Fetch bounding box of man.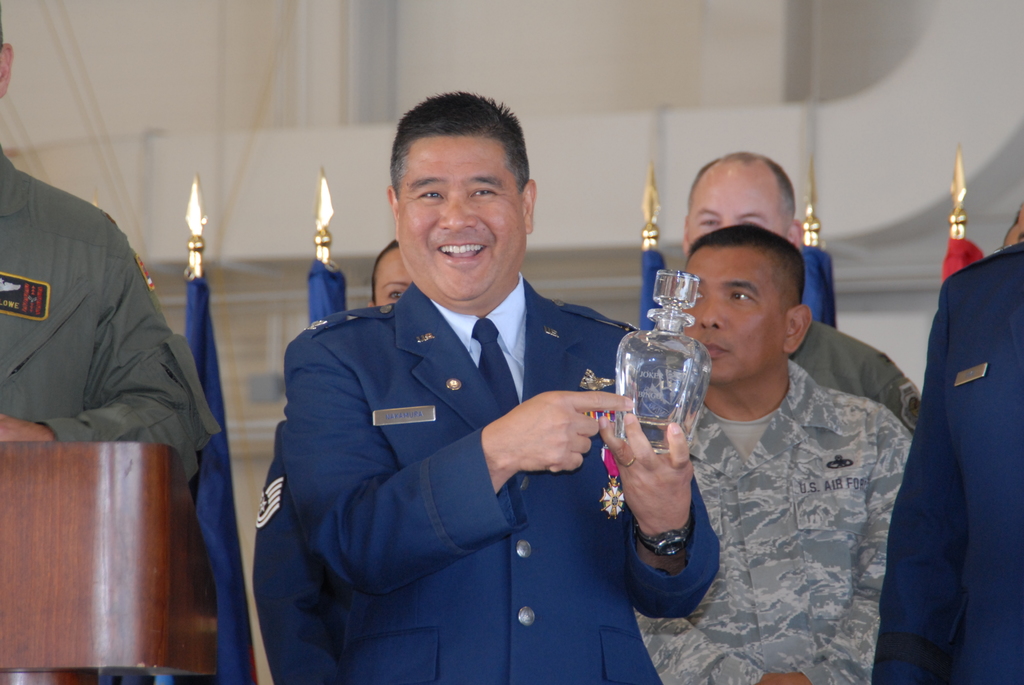
Bbox: detection(630, 226, 918, 684).
